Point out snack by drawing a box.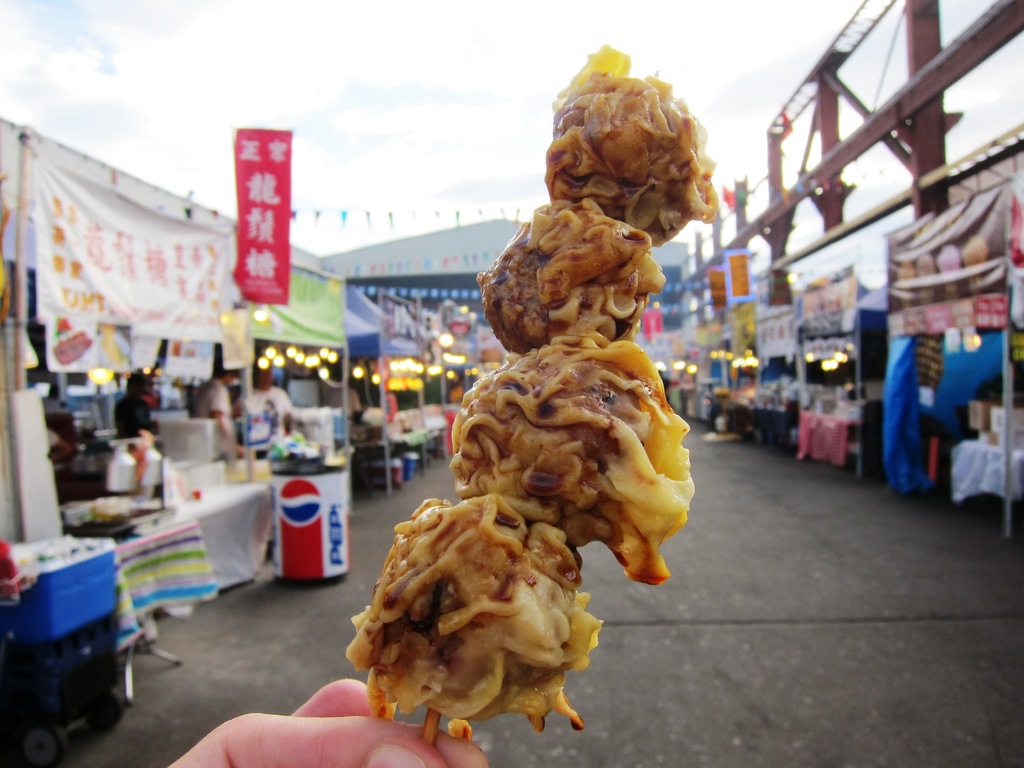
x1=448 y1=321 x2=687 y2=585.
